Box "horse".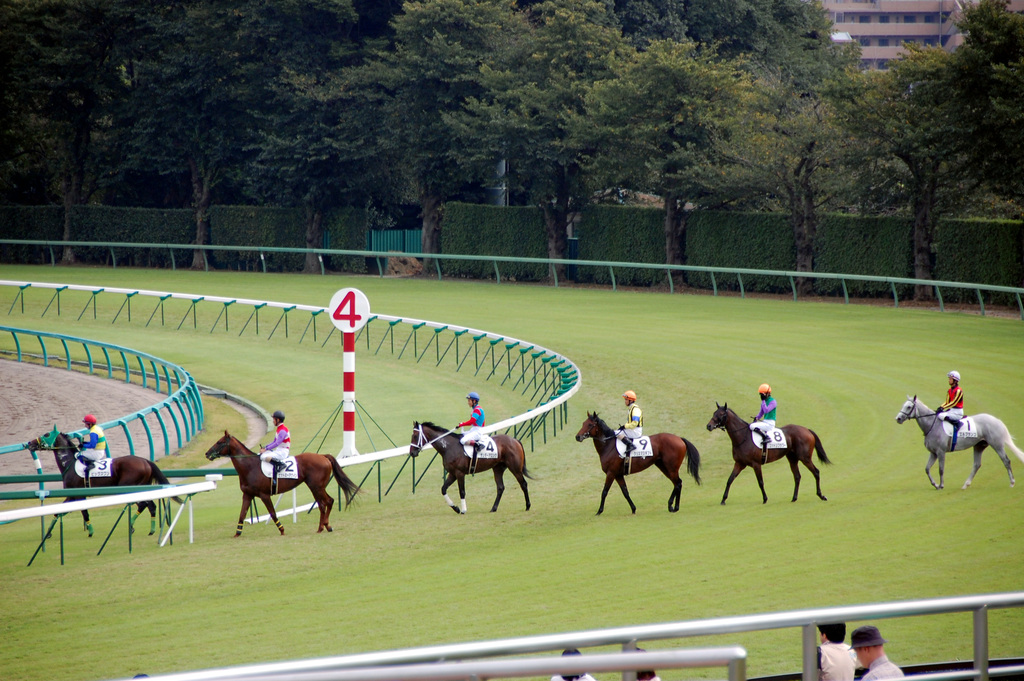
<box>705,398,833,504</box>.
